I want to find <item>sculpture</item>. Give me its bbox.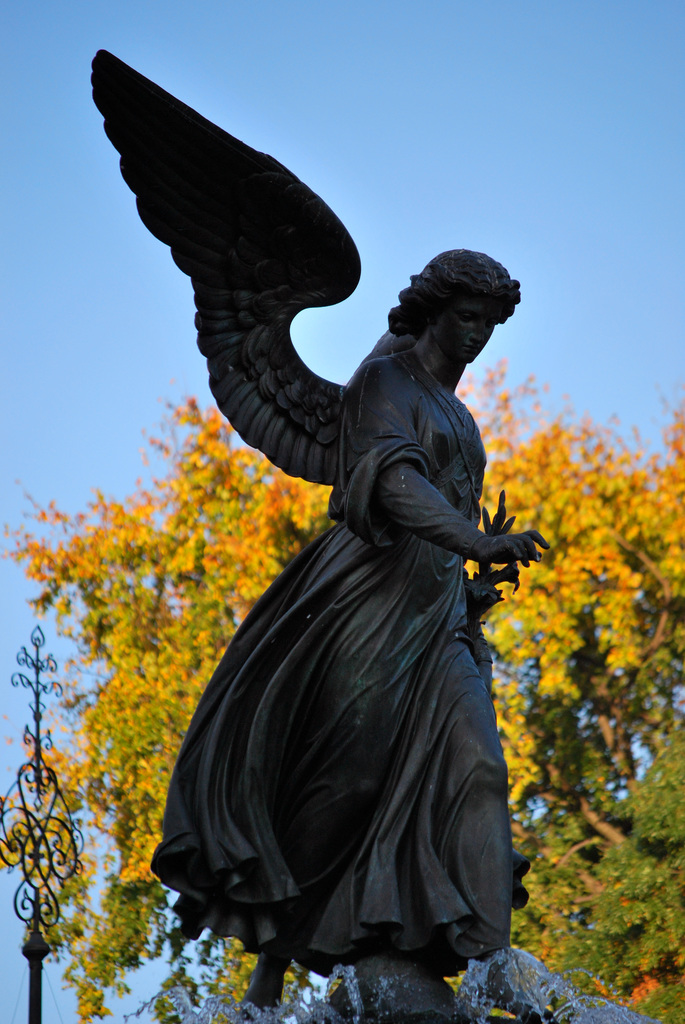
{"x1": 97, "y1": 42, "x2": 649, "y2": 1023}.
